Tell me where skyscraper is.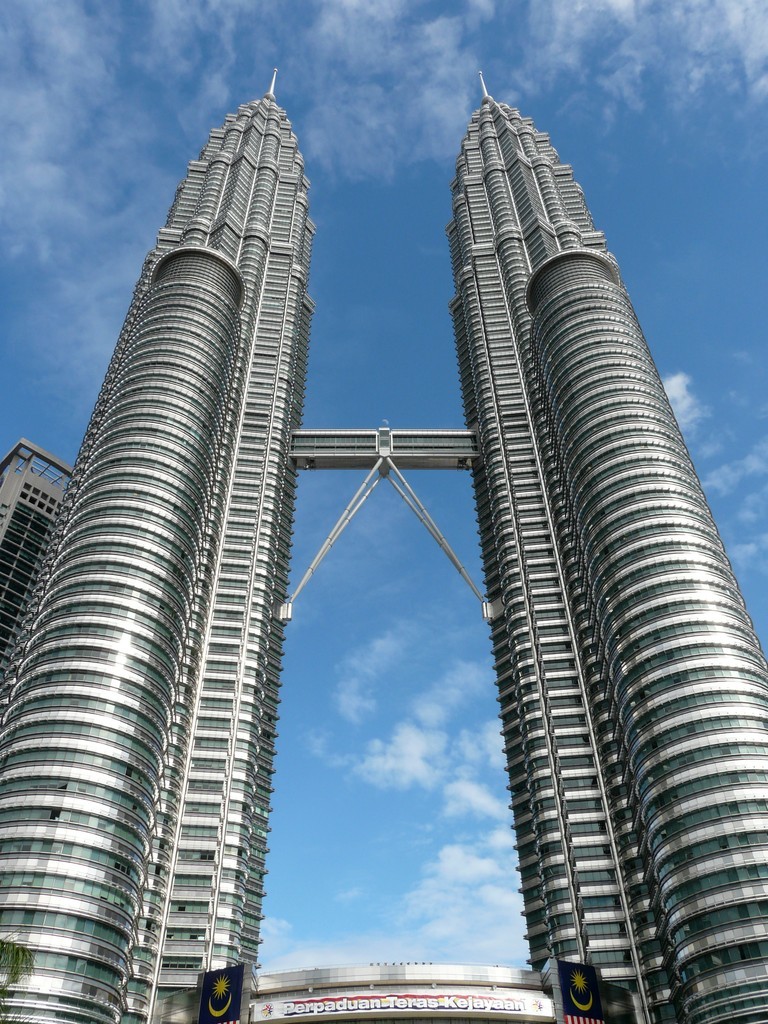
skyscraper is at Rect(0, 67, 323, 1023).
